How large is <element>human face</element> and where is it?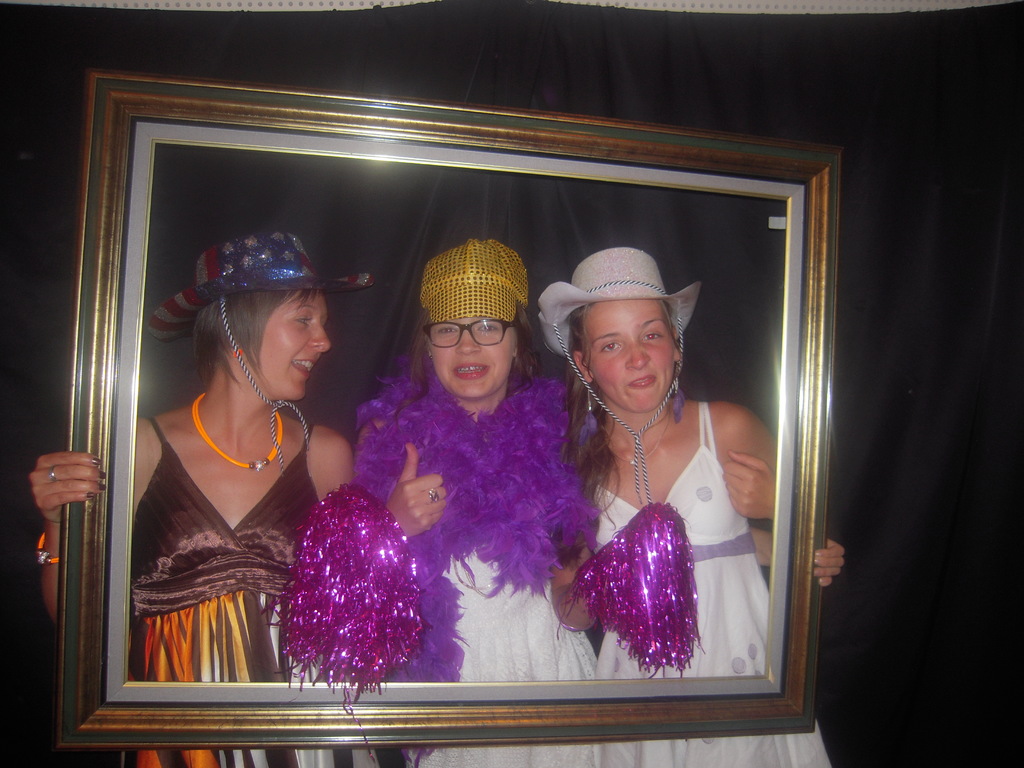
Bounding box: box(586, 301, 674, 410).
